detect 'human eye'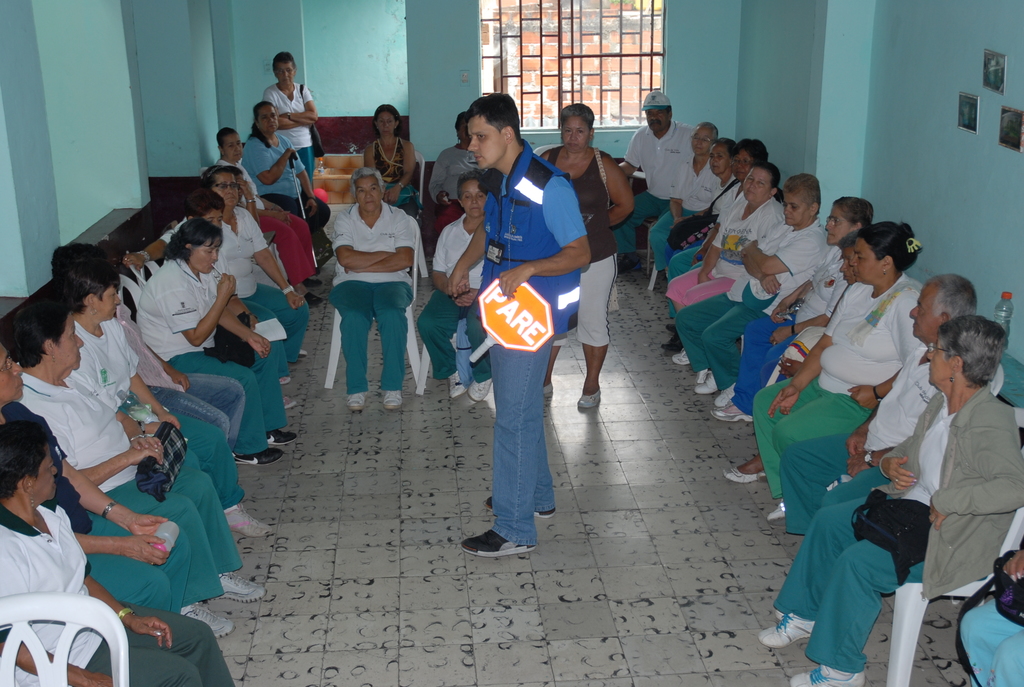
(356, 187, 364, 194)
